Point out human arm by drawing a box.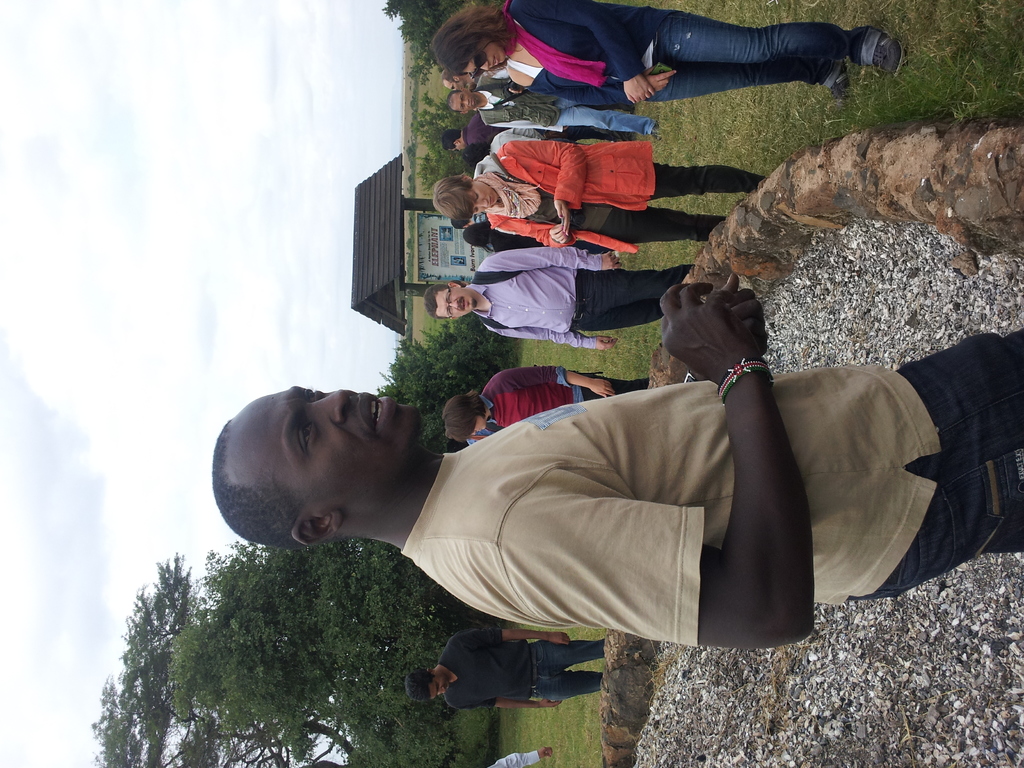
detection(449, 701, 564, 710).
